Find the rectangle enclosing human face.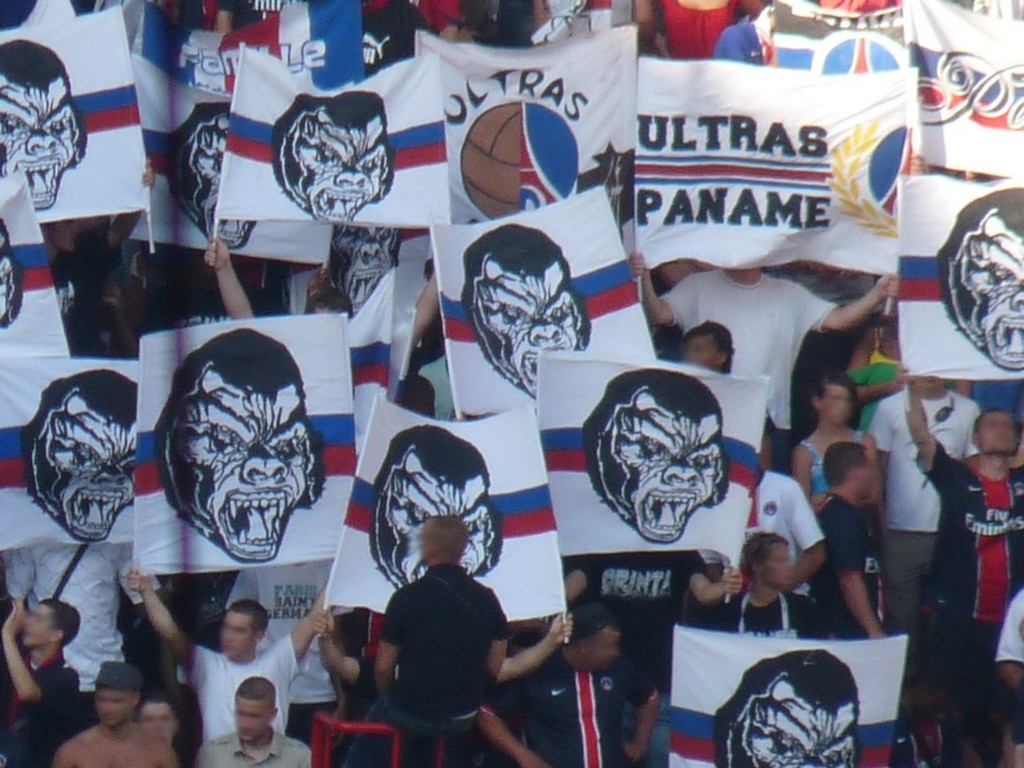
box=[97, 691, 127, 723].
